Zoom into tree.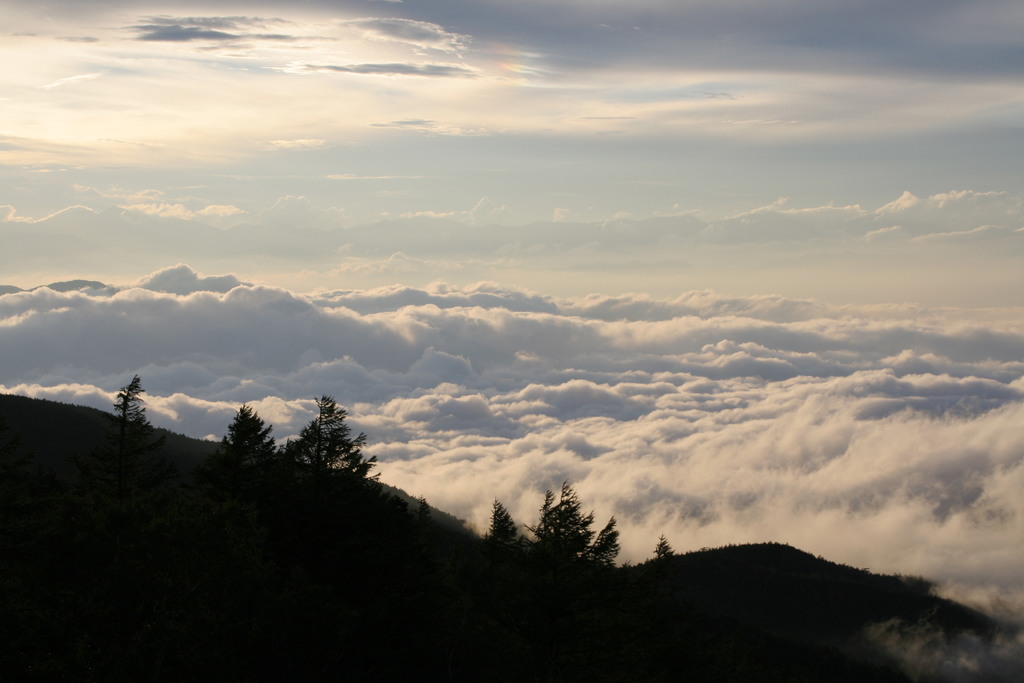
Zoom target: left=283, top=393, right=365, bottom=494.
